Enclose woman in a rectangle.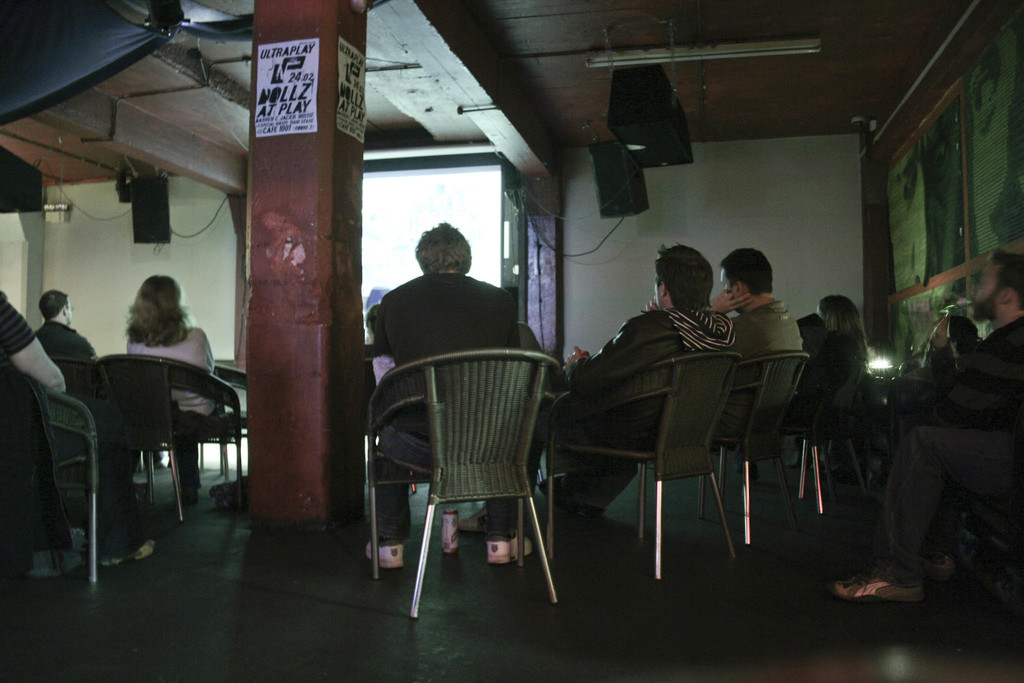
357,300,410,388.
